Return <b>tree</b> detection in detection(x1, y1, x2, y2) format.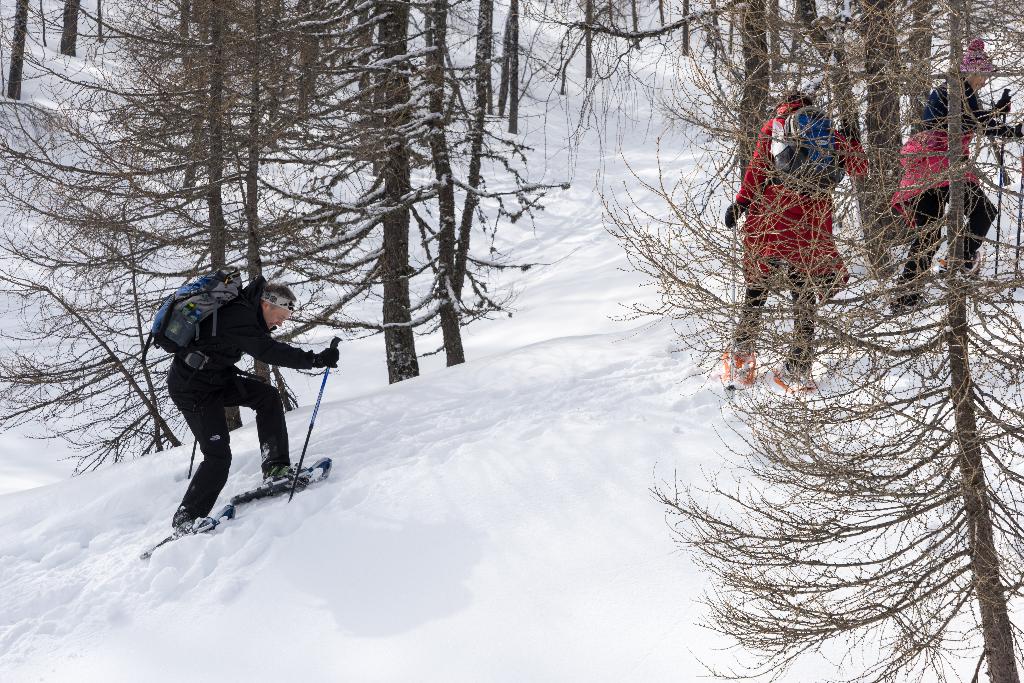
detection(589, 0, 1023, 682).
